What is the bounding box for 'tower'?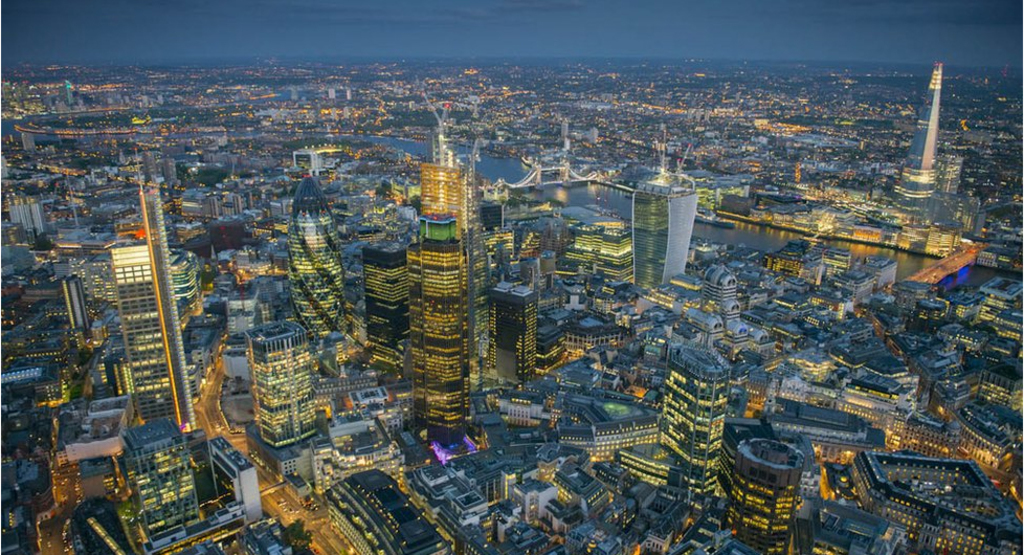
[left=628, top=175, right=700, bottom=296].
